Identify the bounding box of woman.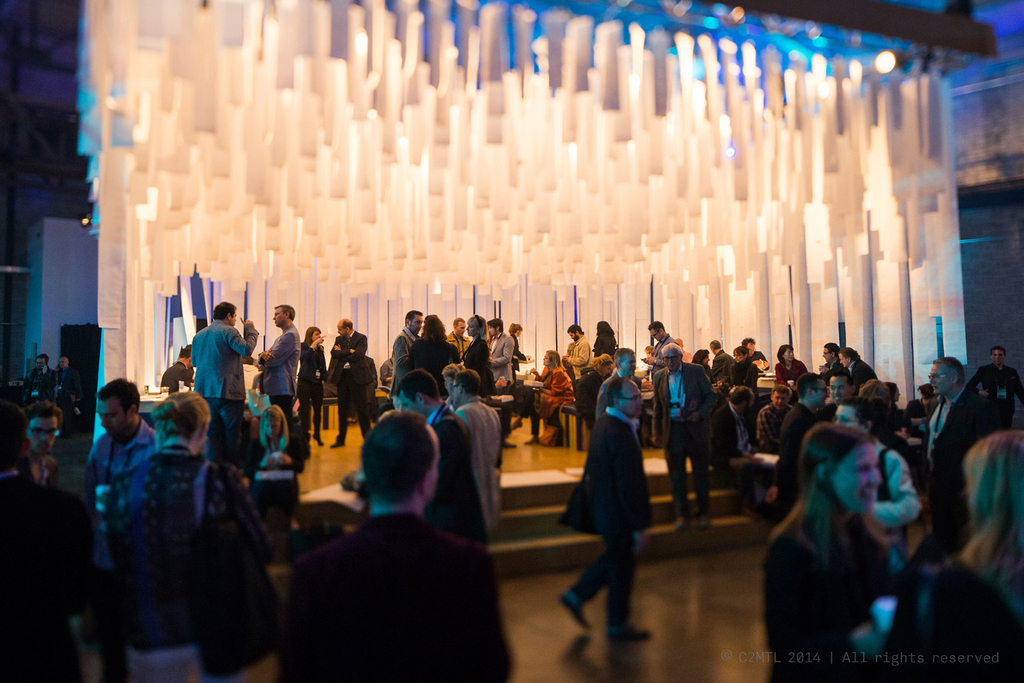
403/308/459/402.
